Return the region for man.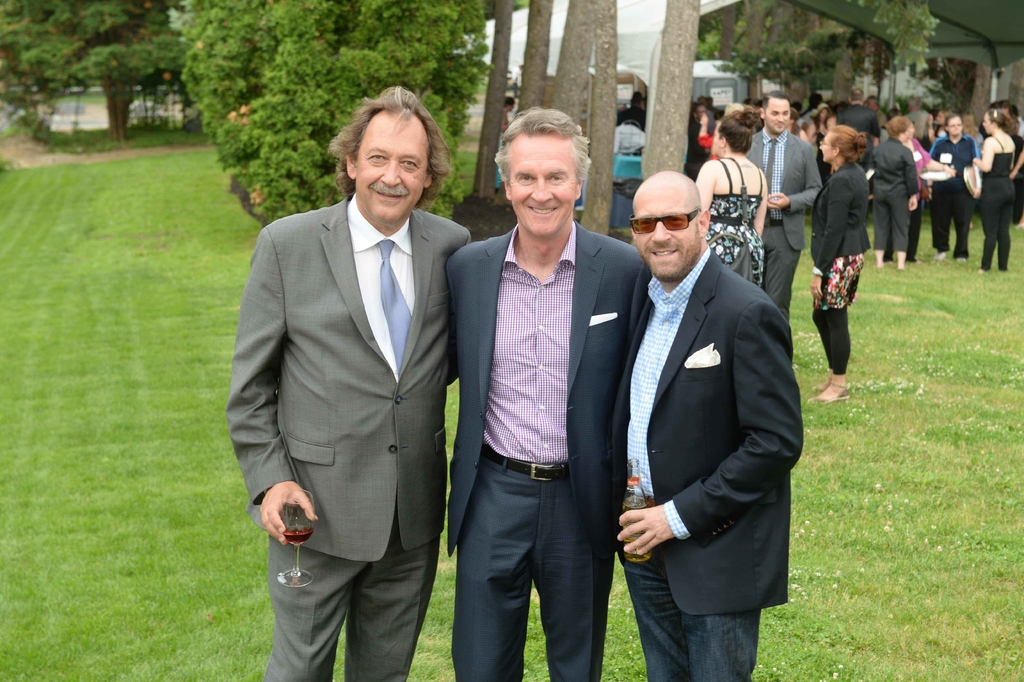
bbox(865, 95, 887, 141).
